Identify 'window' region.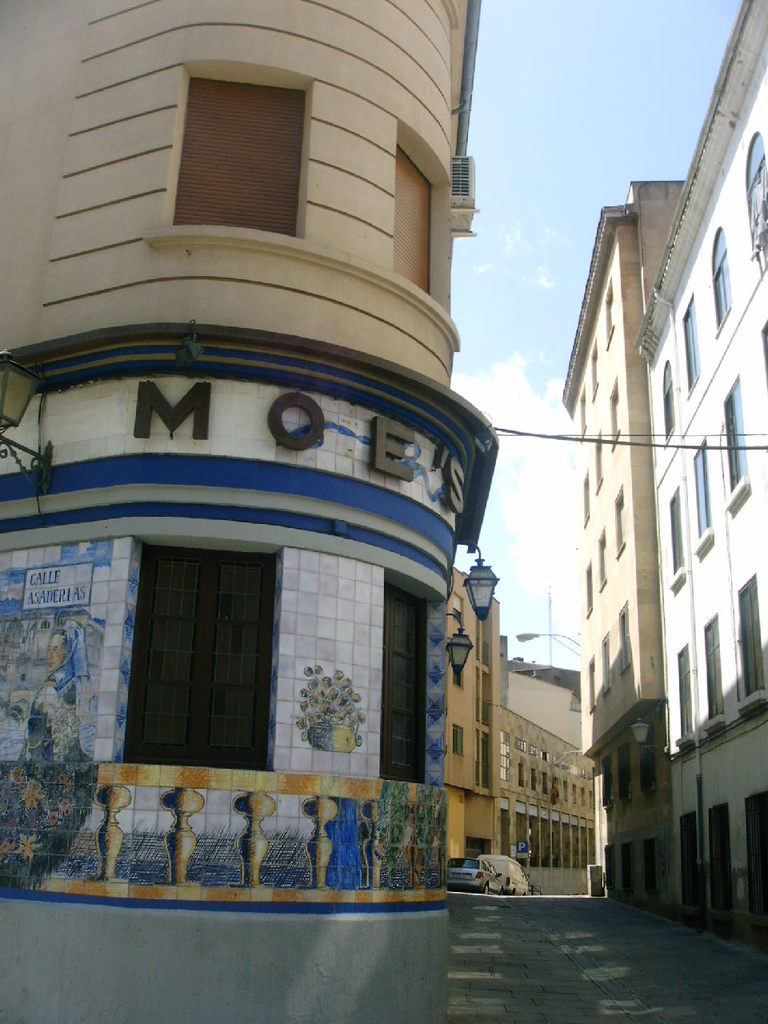
Region: (518,764,526,788).
